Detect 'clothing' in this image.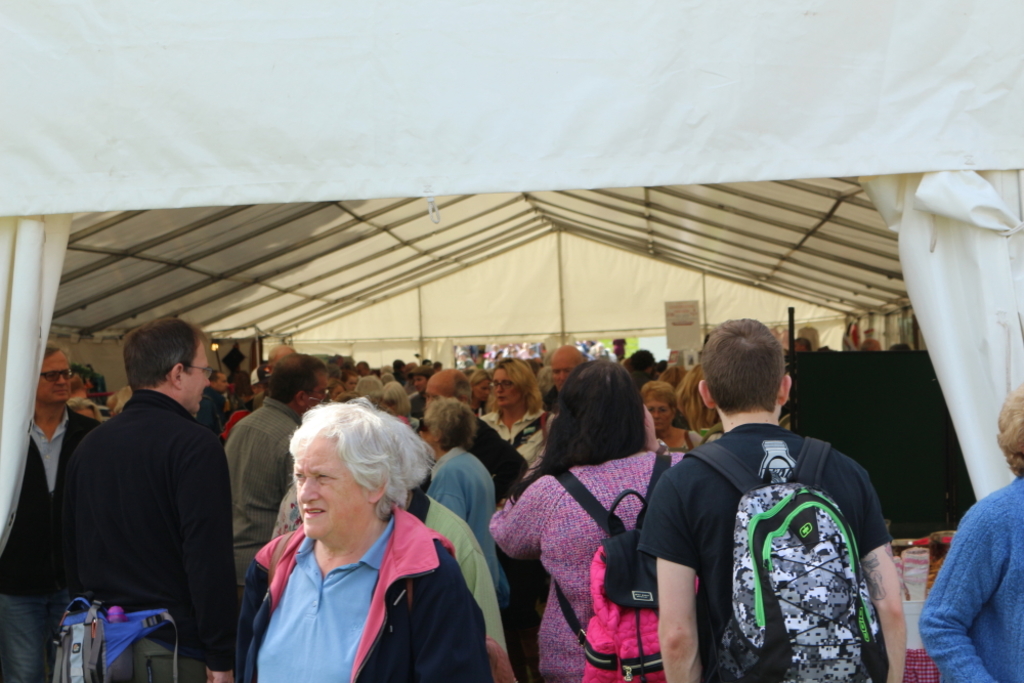
Detection: l=642, t=421, r=894, b=682.
